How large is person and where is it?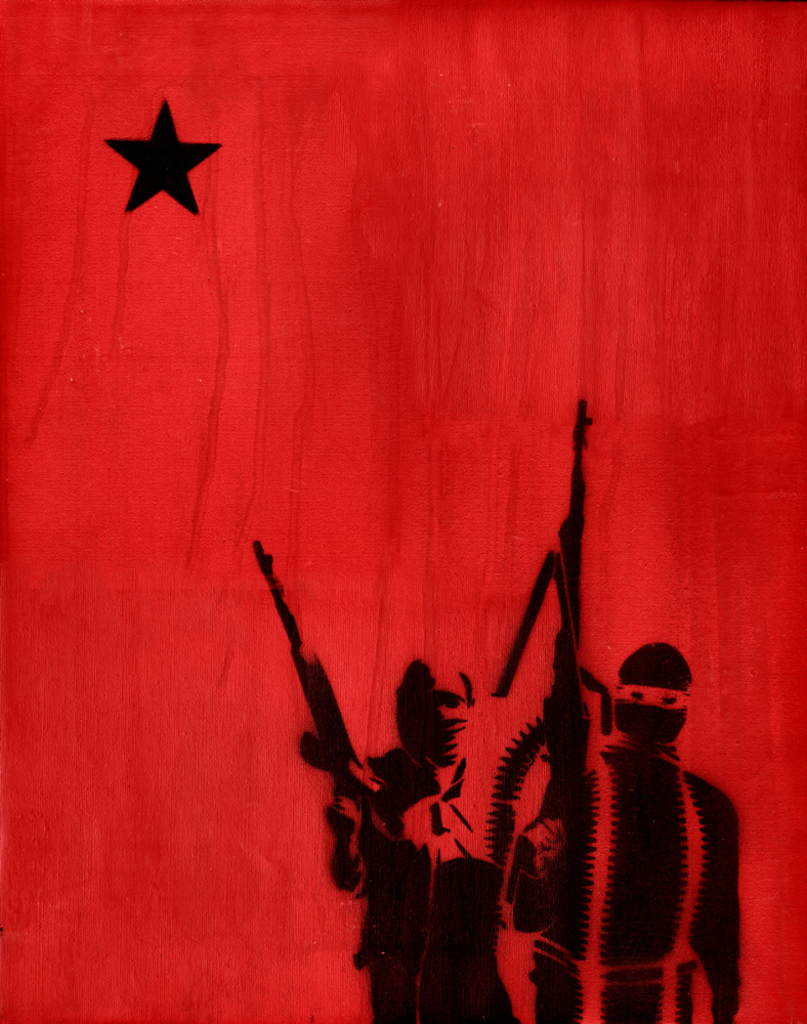
Bounding box: bbox(329, 657, 492, 1023).
